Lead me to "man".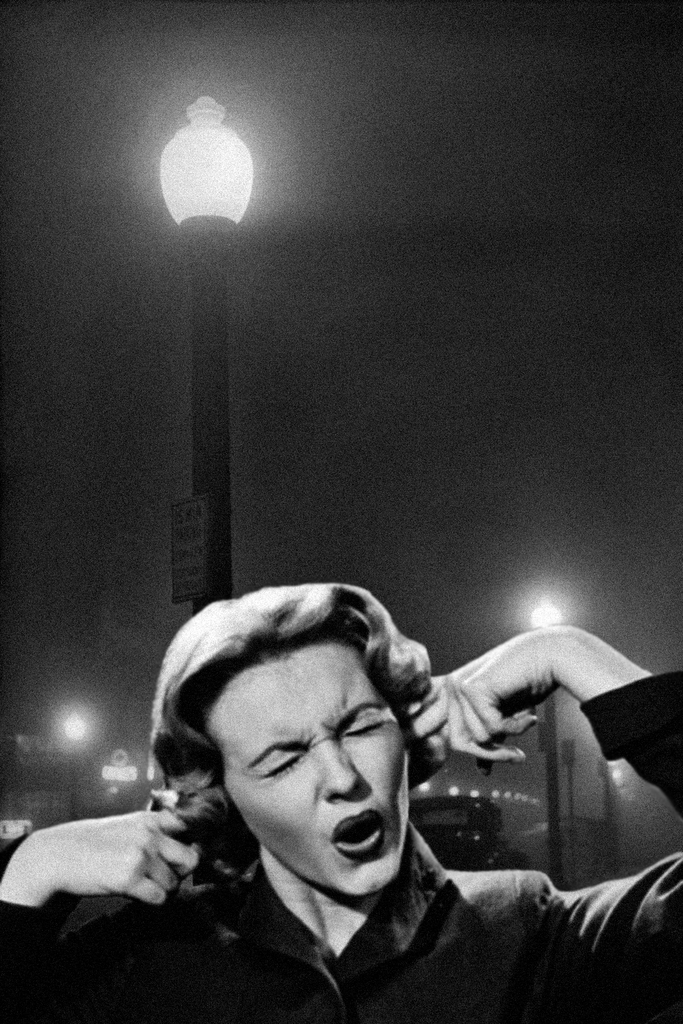
Lead to [x1=43, y1=564, x2=662, y2=1013].
